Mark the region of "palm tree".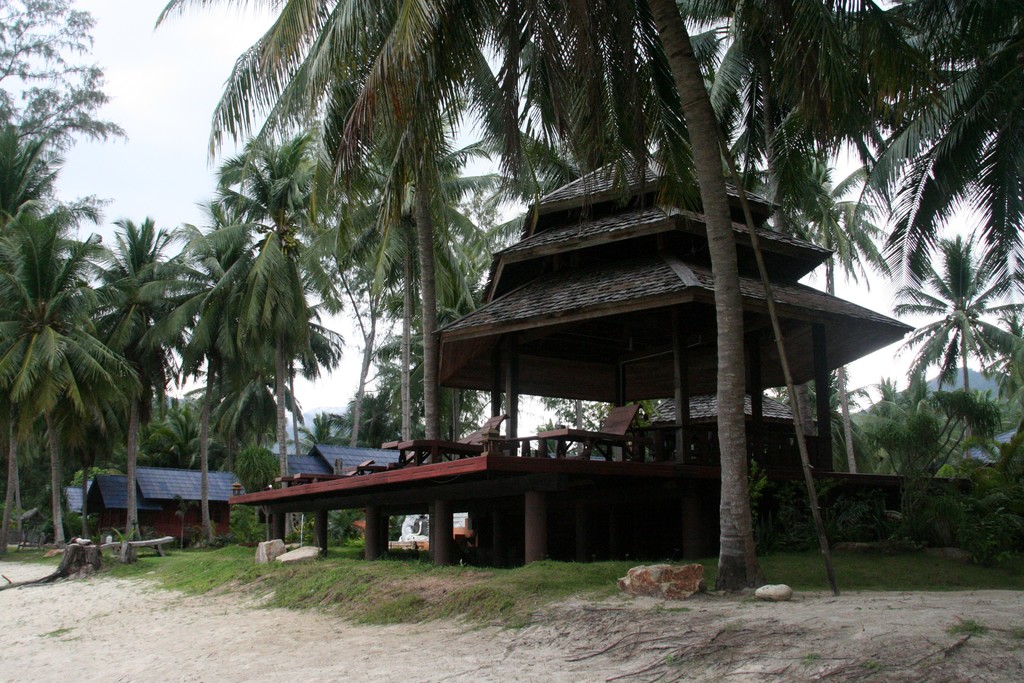
Region: (893,230,1023,458).
